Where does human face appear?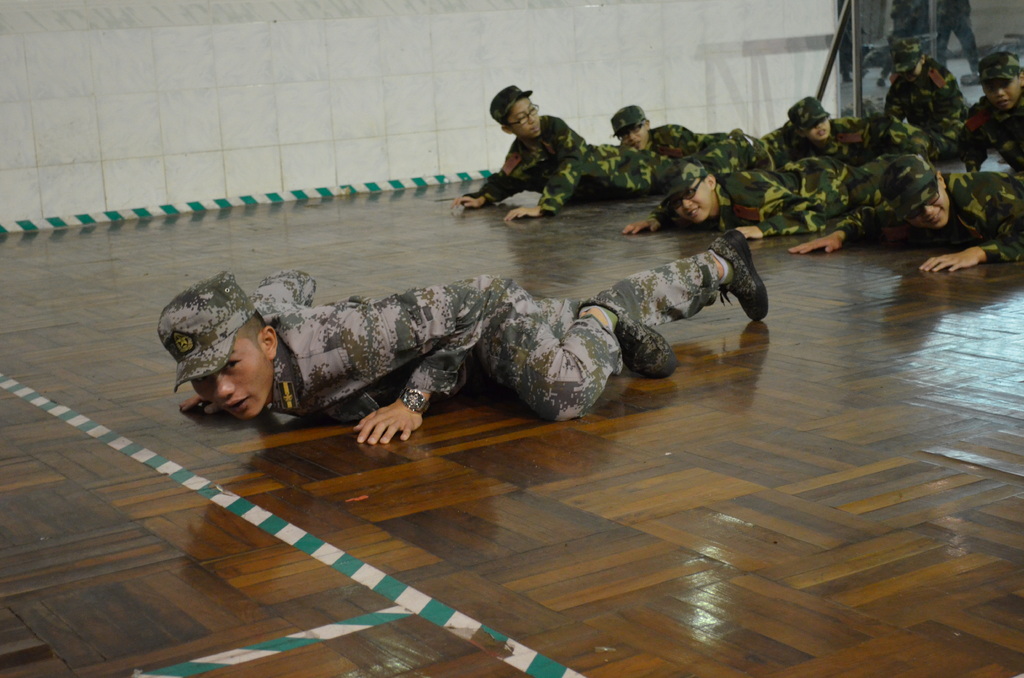
Appears at <box>804,119,830,139</box>.
